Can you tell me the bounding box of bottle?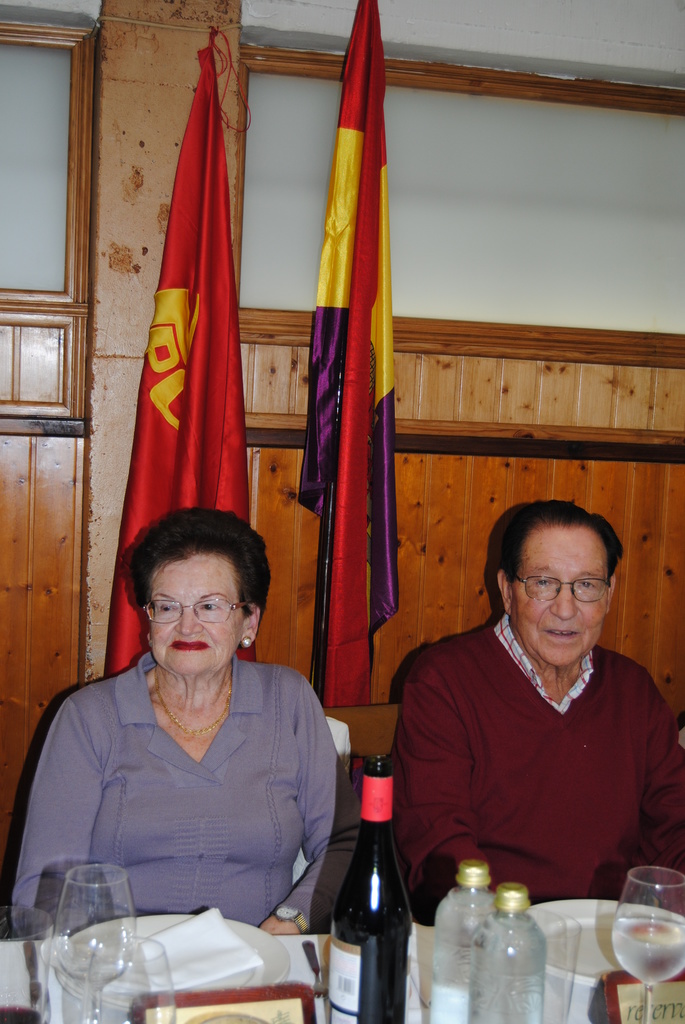
425/864/504/1023.
